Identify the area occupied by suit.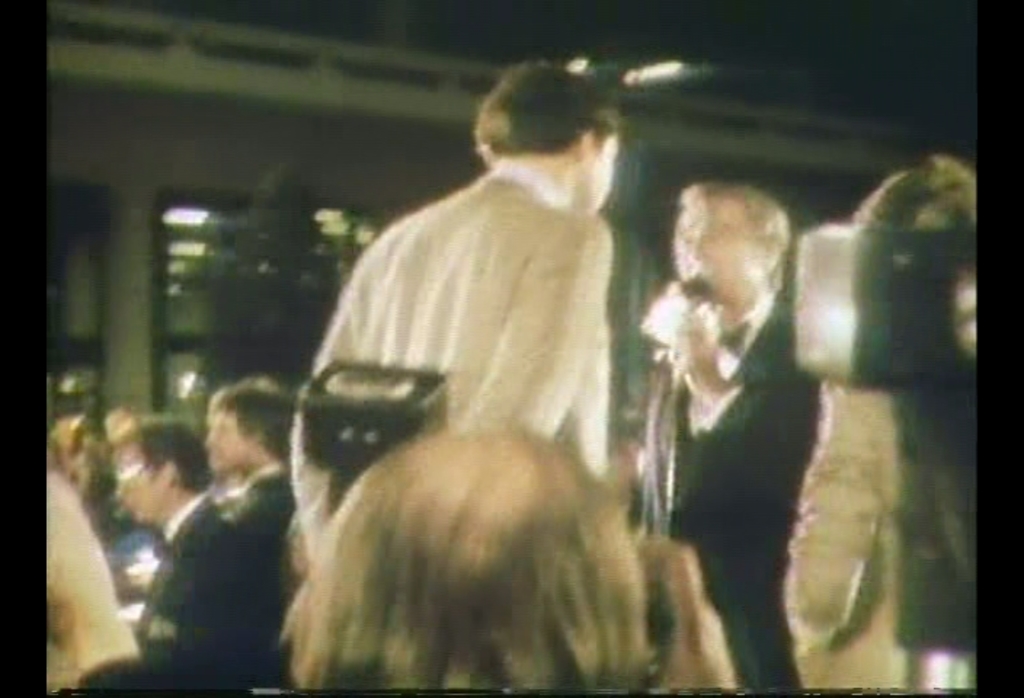
Area: box=[289, 161, 608, 570].
